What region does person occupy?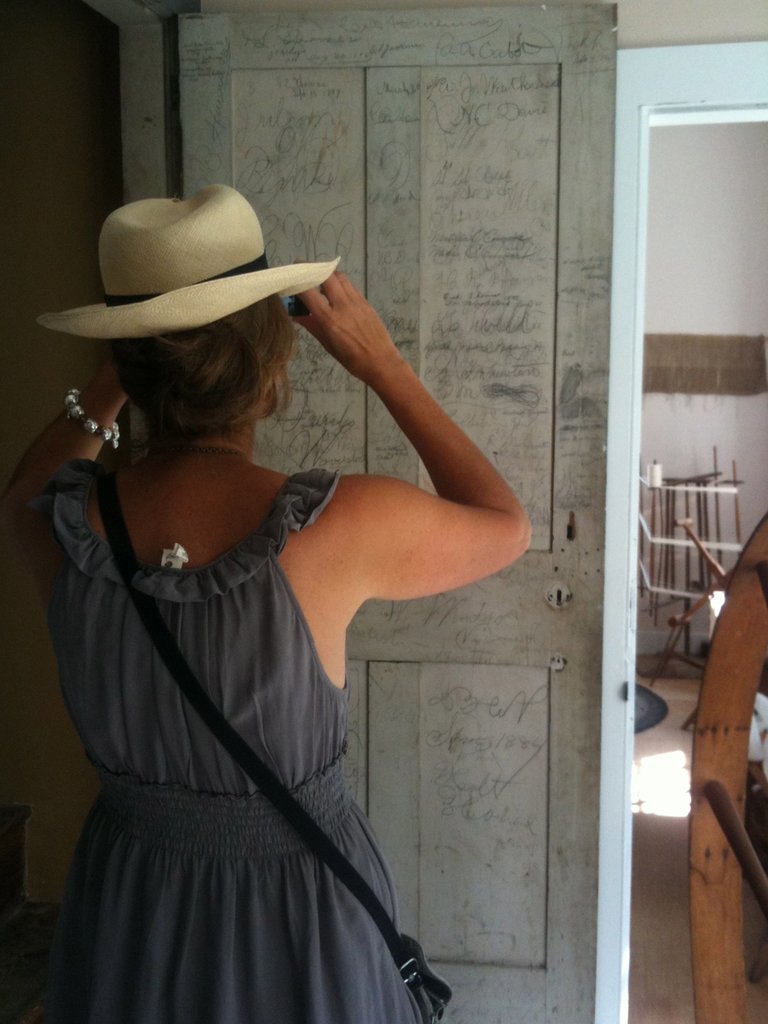
crop(0, 187, 532, 1023).
